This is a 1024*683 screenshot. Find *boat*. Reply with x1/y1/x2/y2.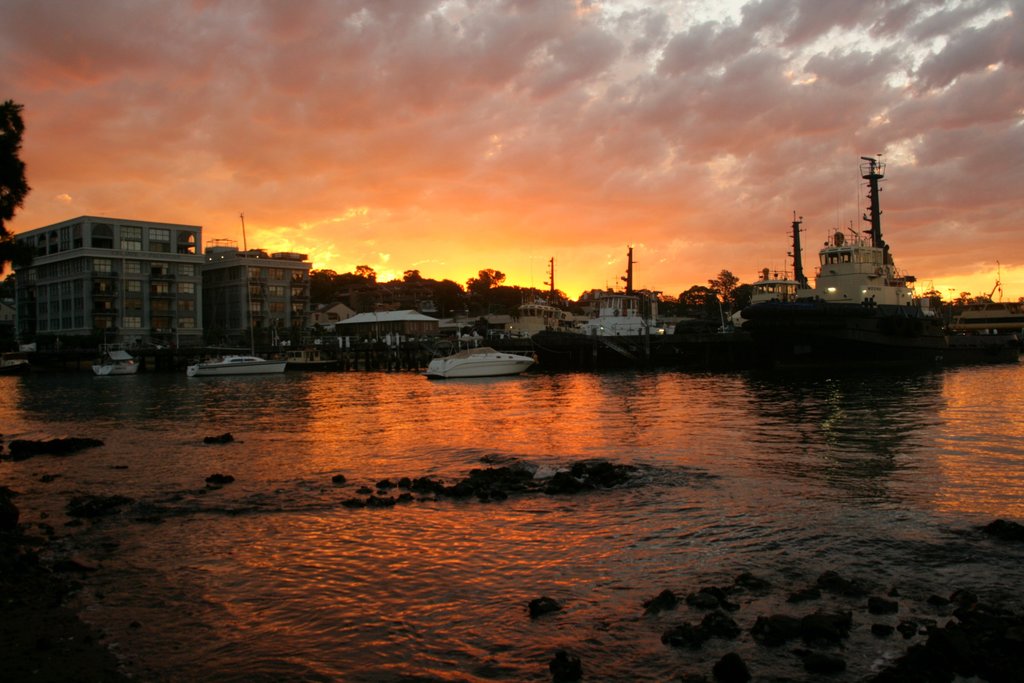
186/352/287/375.
